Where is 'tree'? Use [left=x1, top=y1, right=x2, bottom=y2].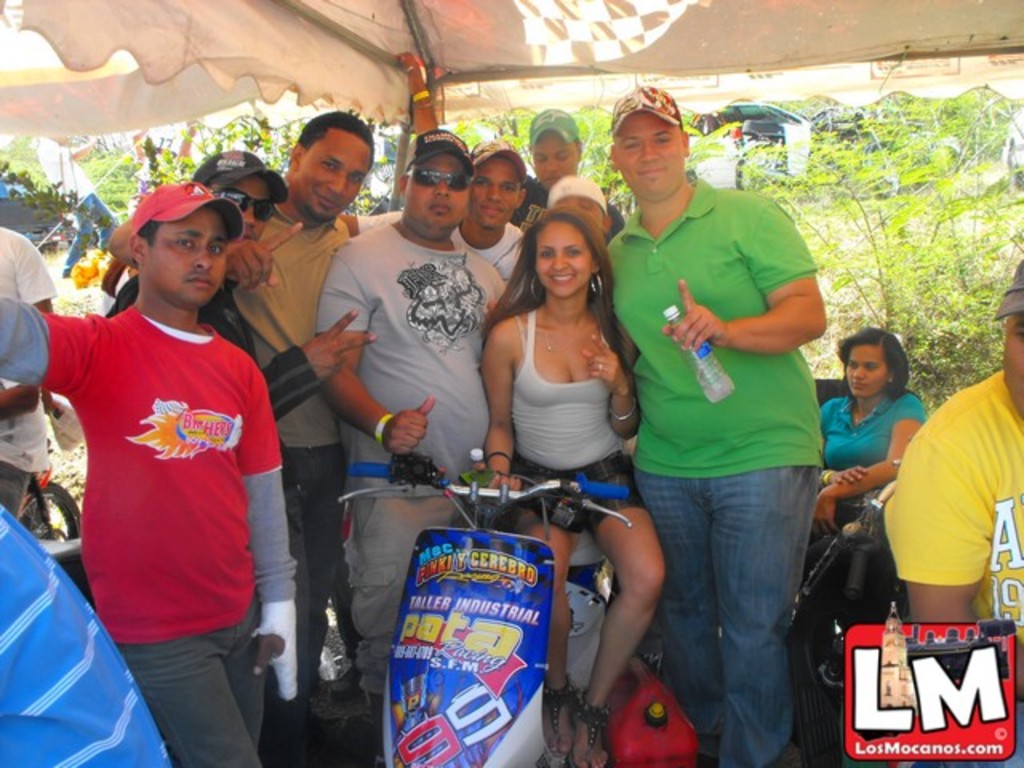
[left=722, top=86, right=1022, bottom=414].
